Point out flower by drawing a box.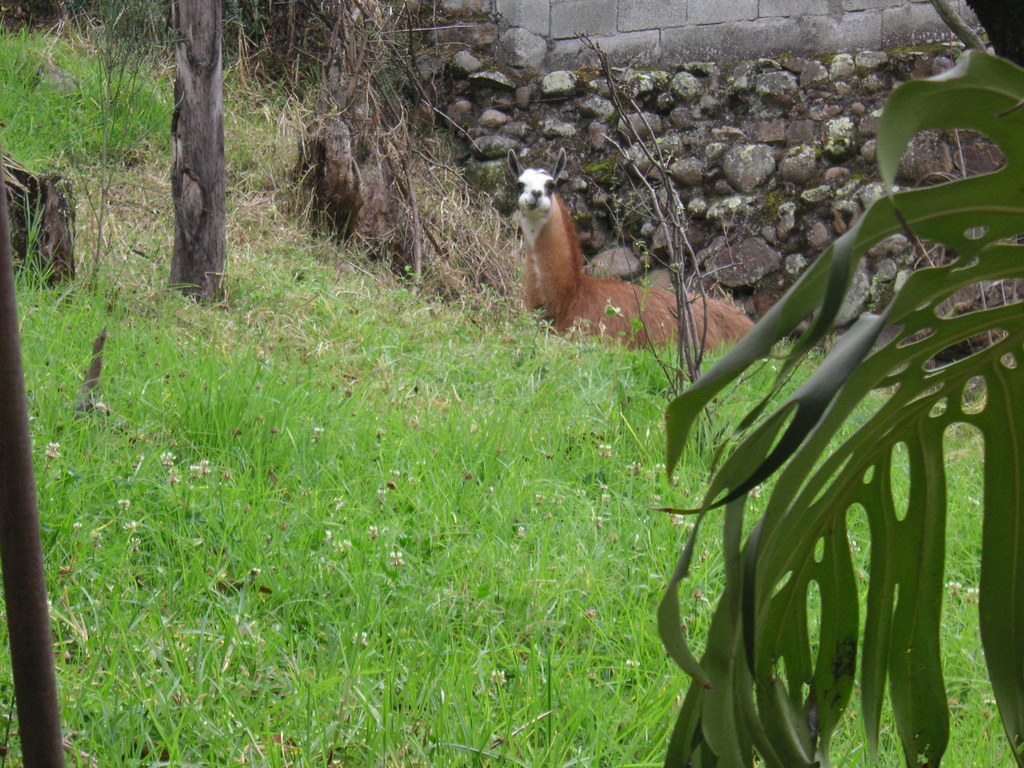
detection(349, 625, 369, 650).
